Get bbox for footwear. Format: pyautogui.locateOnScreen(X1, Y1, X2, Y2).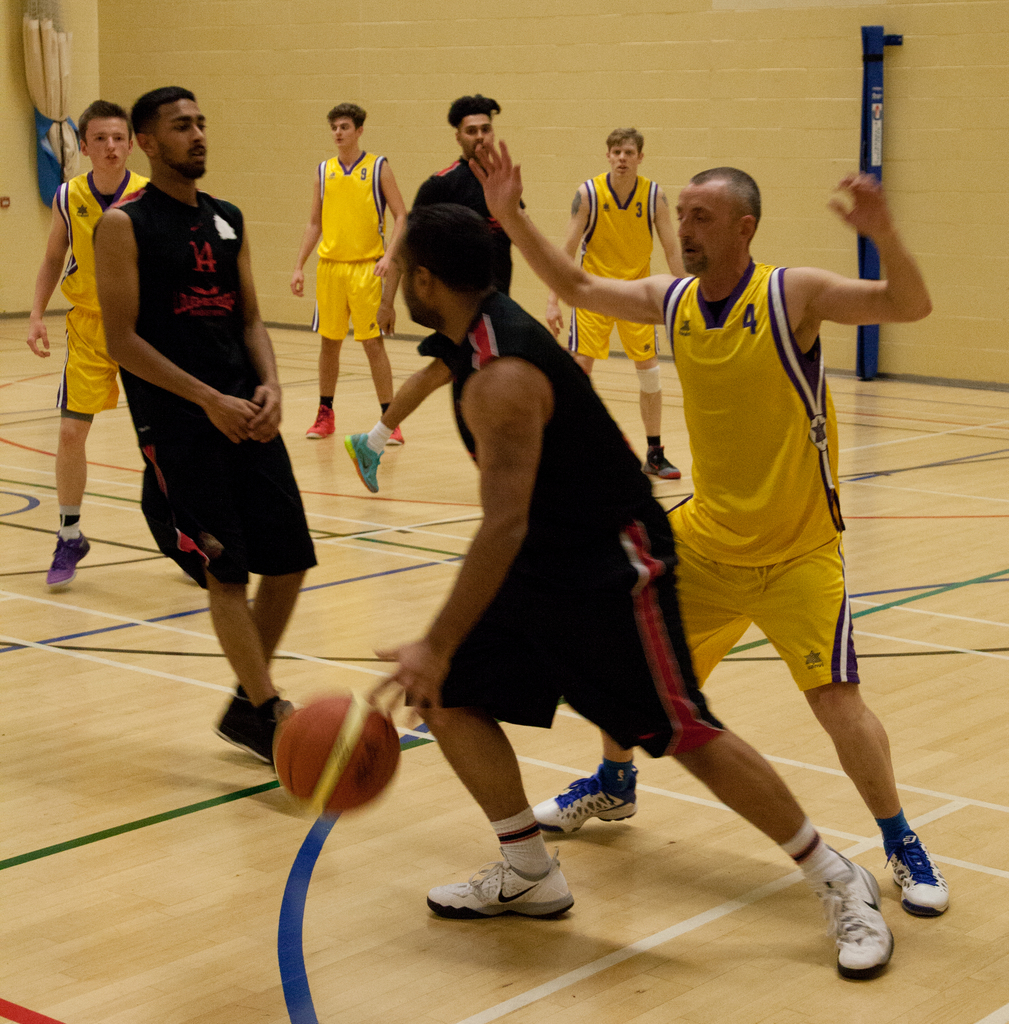
pyautogui.locateOnScreen(343, 431, 382, 495).
